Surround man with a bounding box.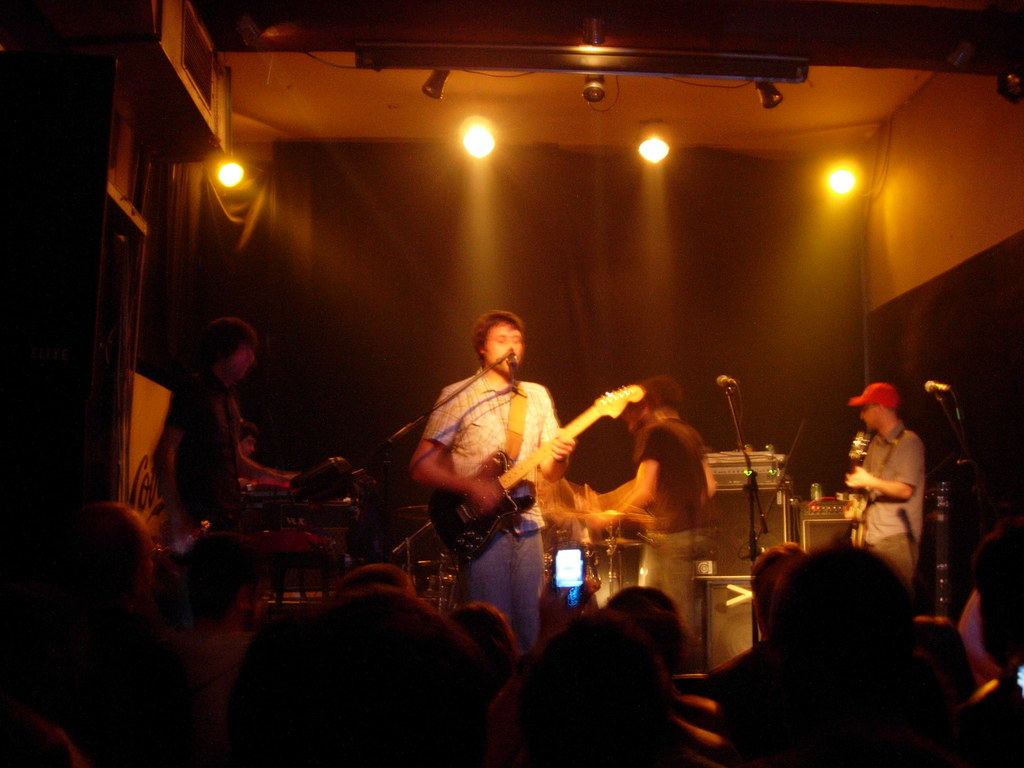
(578, 372, 713, 643).
